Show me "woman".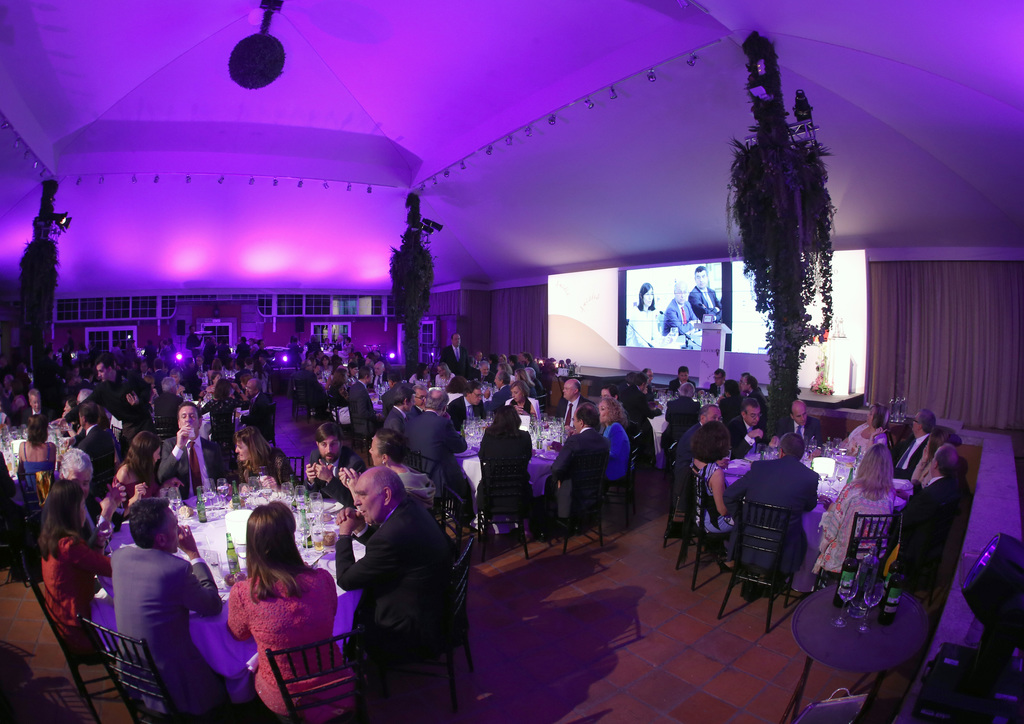
"woman" is here: (x1=597, y1=399, x2=631, y2=481).
